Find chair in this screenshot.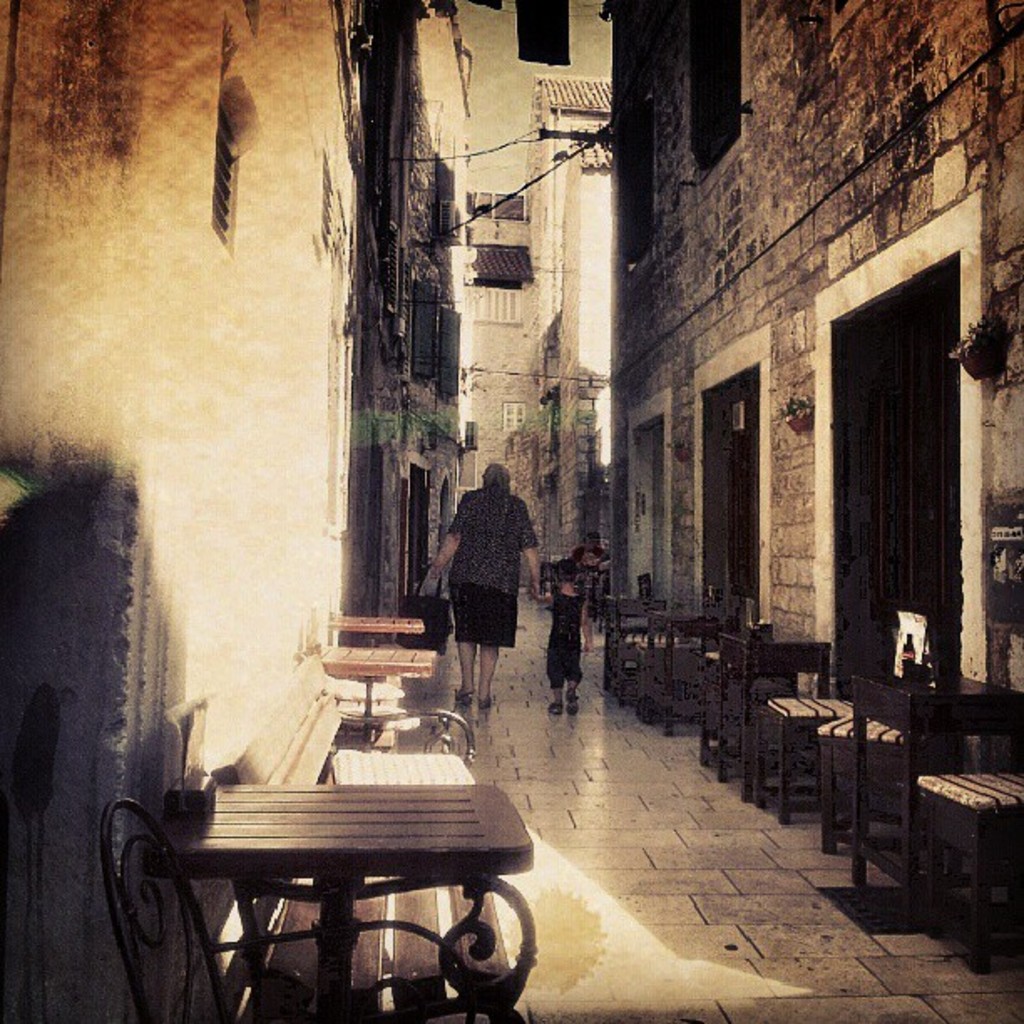
The bounding box for chair is [612,591,683,708].
